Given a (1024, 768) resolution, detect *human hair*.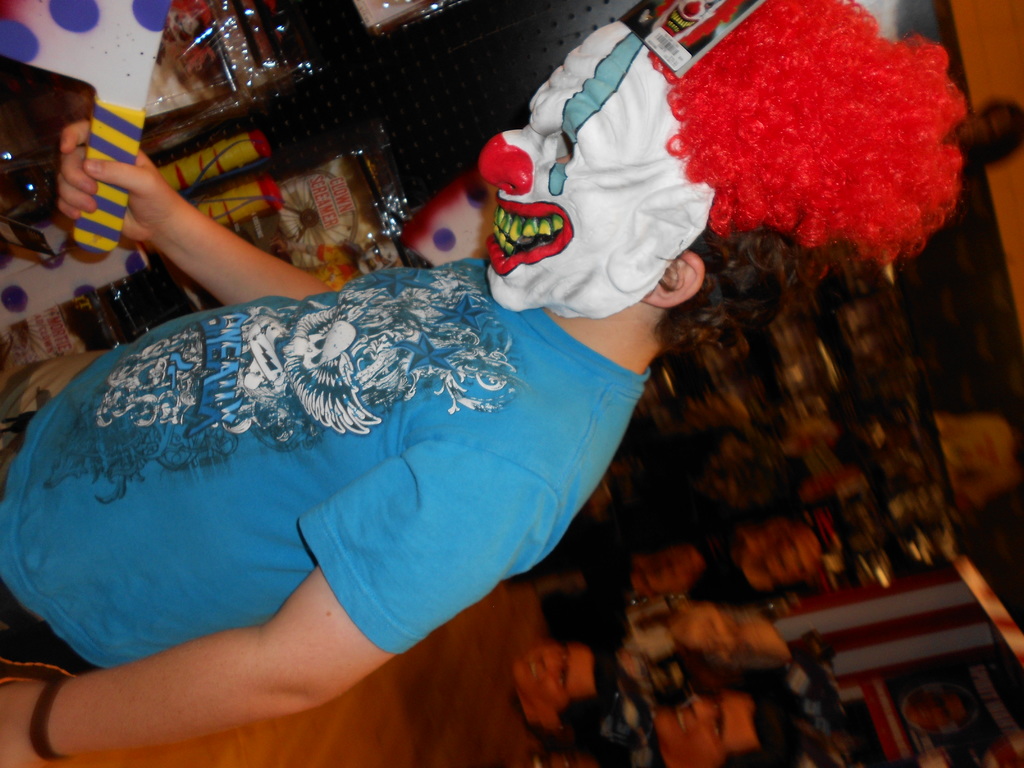
657,232,842,355.
